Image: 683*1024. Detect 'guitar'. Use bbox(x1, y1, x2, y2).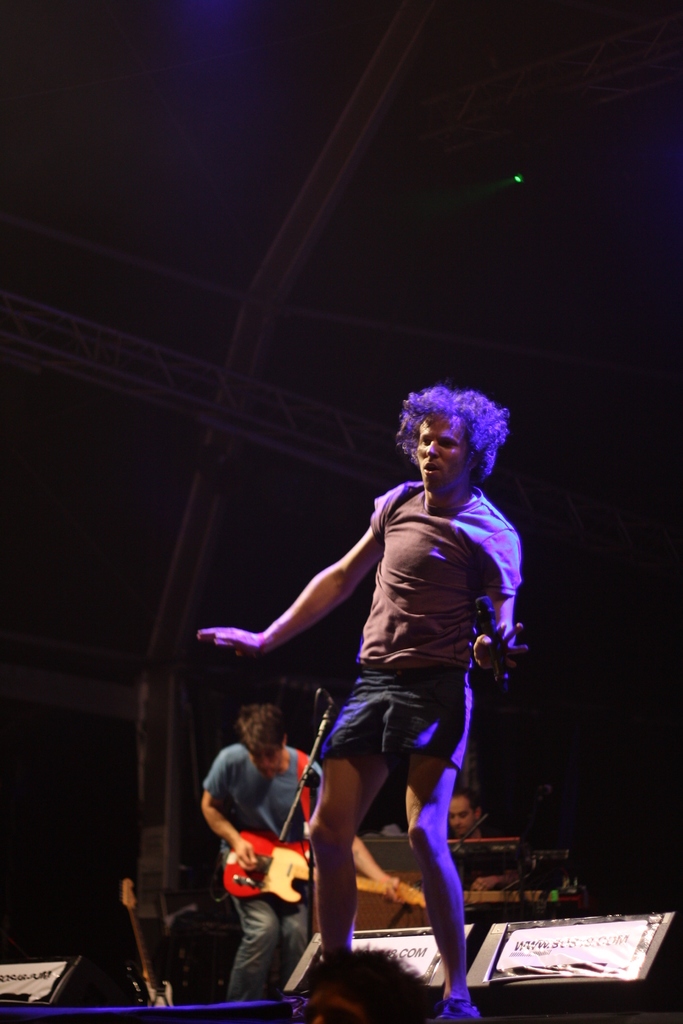
bbox(227, 831, 426, 904).
